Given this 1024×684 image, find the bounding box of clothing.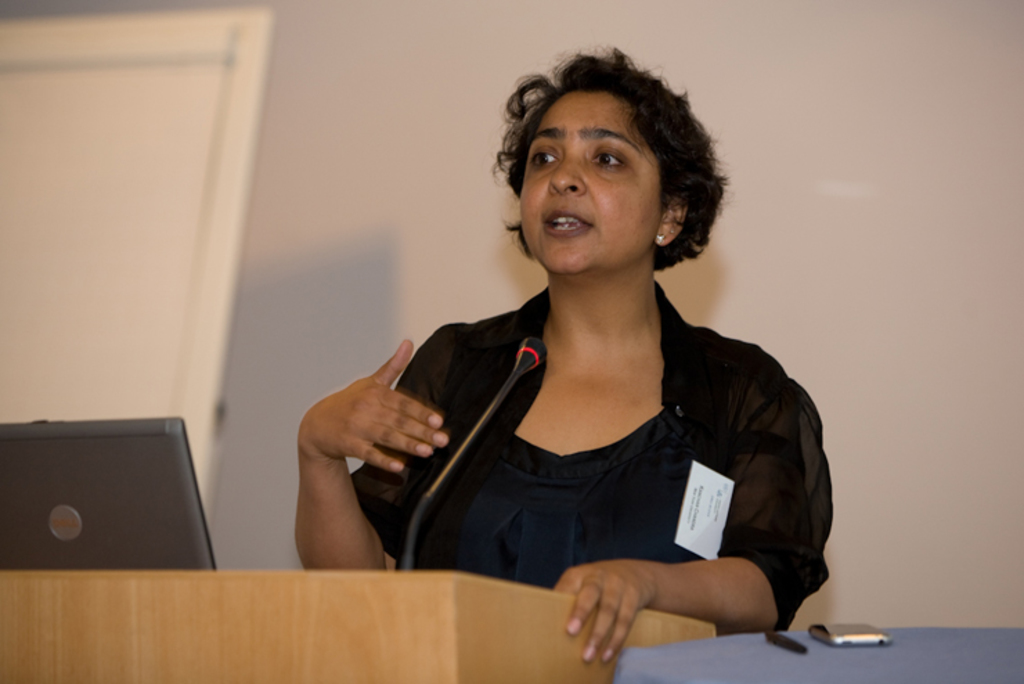
box=[340, 278, 862, 647].
